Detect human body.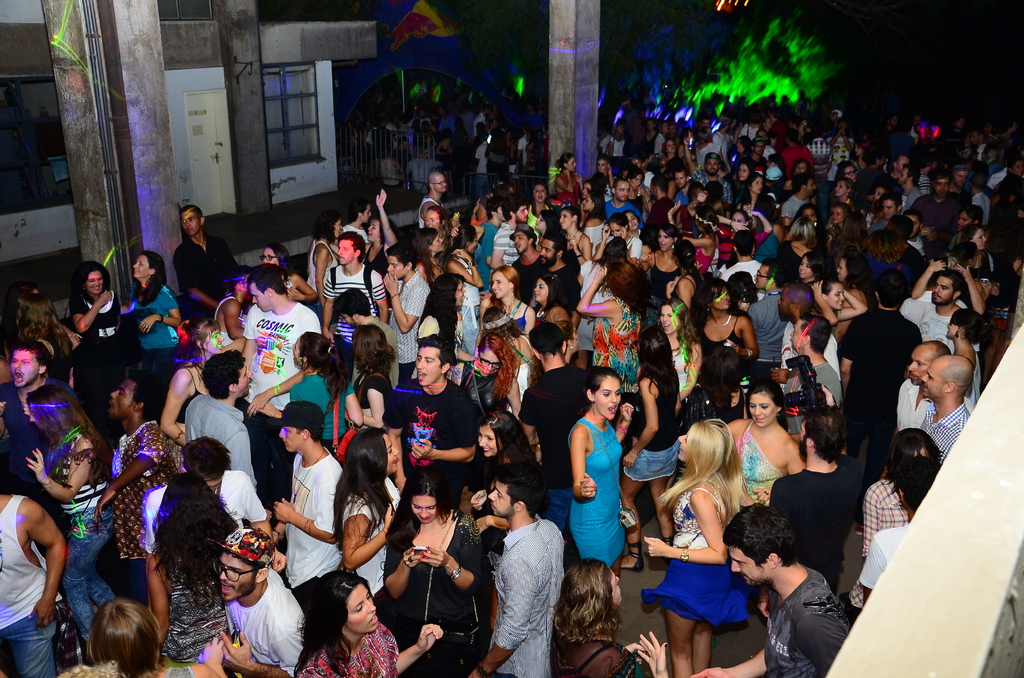
Detected at 801 118 813 142.
